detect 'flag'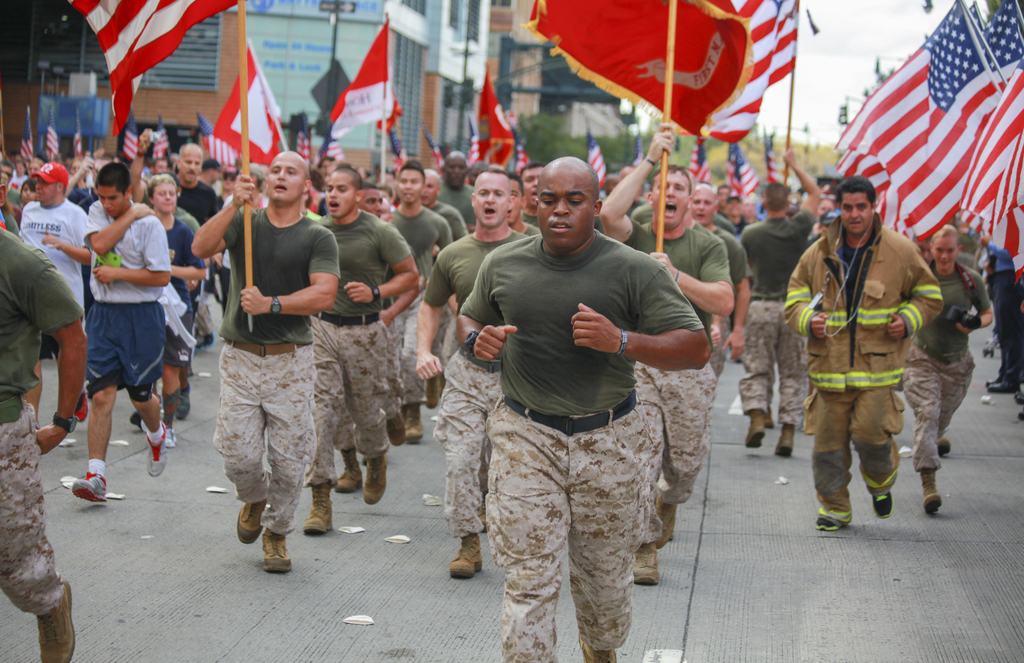
detection(381, 94, 402, 132)
